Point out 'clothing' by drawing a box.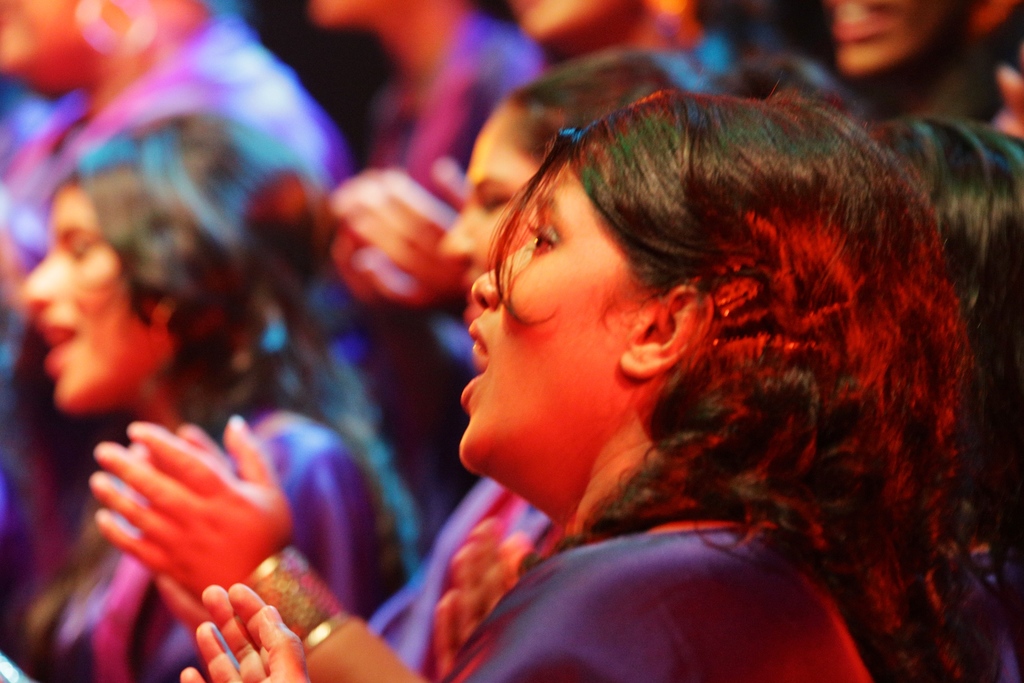
region(343, 19, 554, 483).
